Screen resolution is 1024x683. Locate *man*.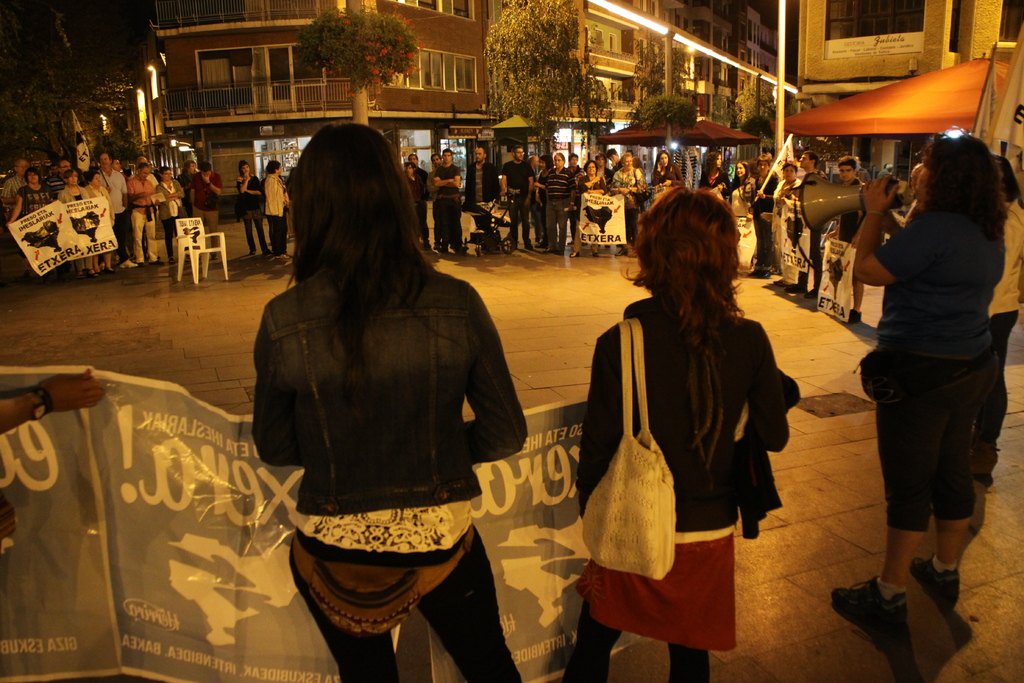
rect(536, 150, 578, 259).
